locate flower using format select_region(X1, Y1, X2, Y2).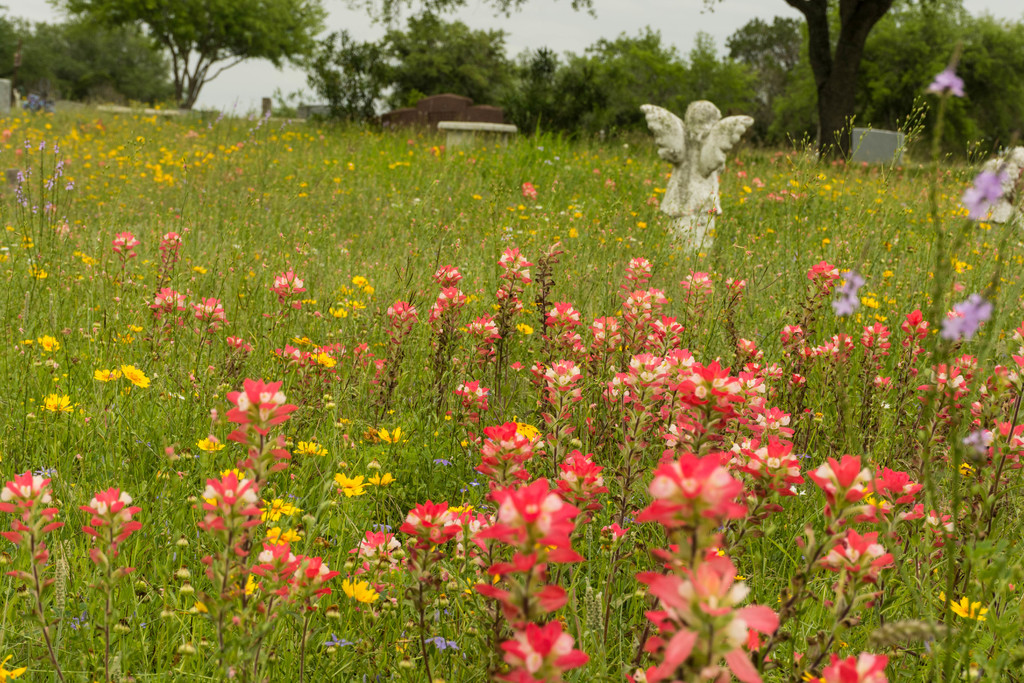
select_region(474, 478, 595, 682).
